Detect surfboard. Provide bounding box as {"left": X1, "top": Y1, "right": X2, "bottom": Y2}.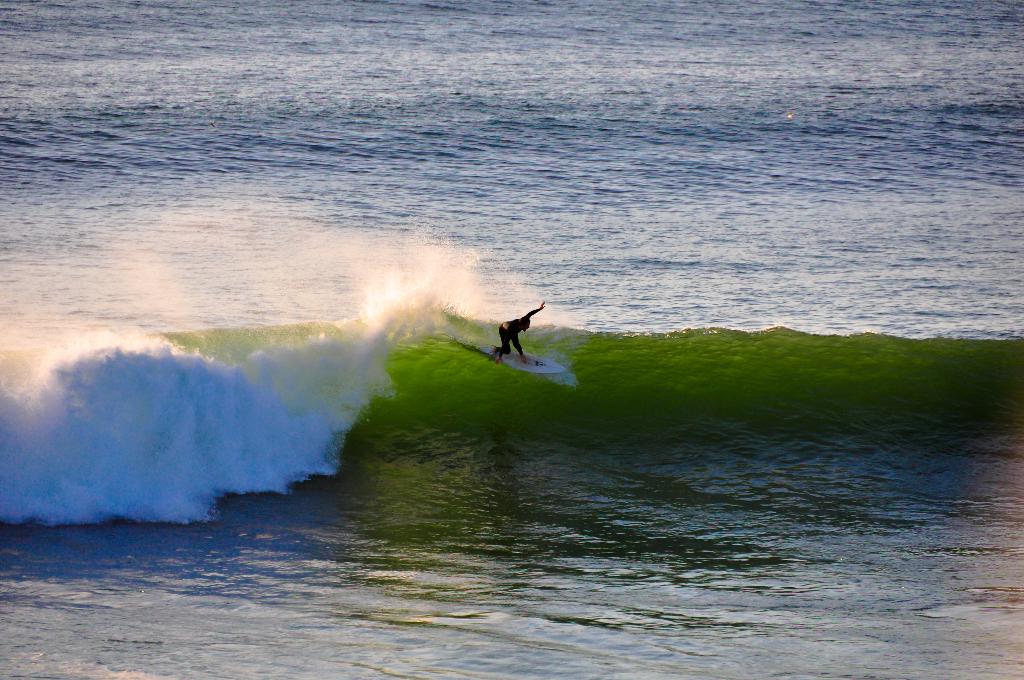
{"left": 479, "top": 345, "right": 567, "bottom": 376}.
